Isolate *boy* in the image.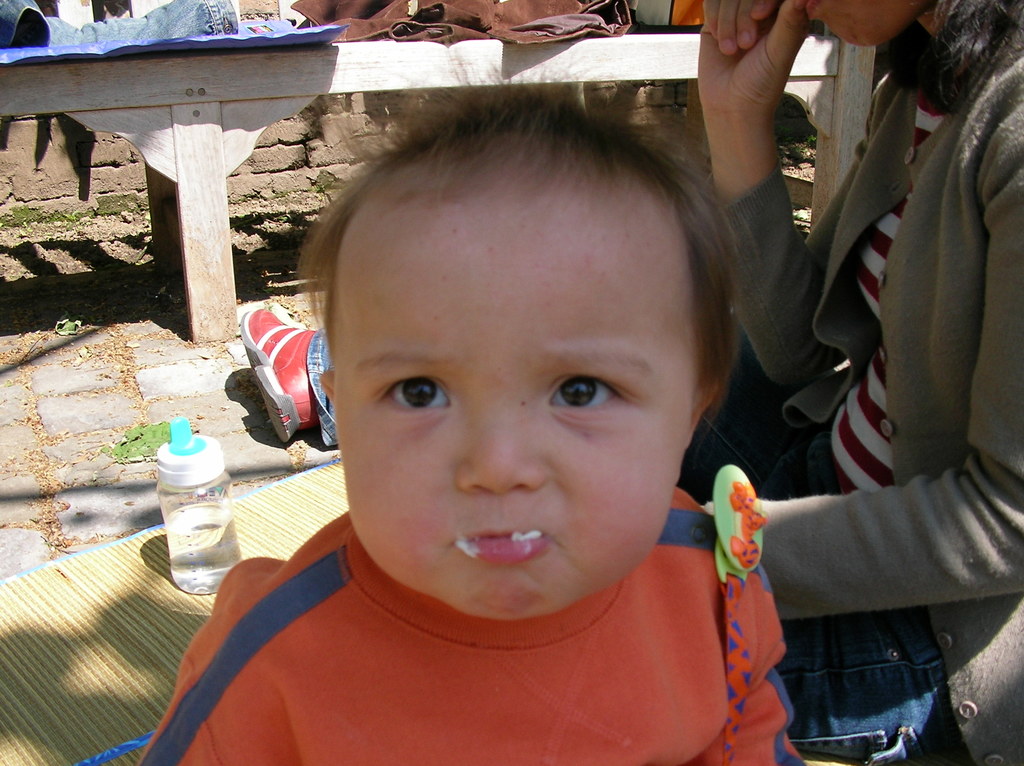
Isolated region: l=133, t=102, r=806, b=765.
